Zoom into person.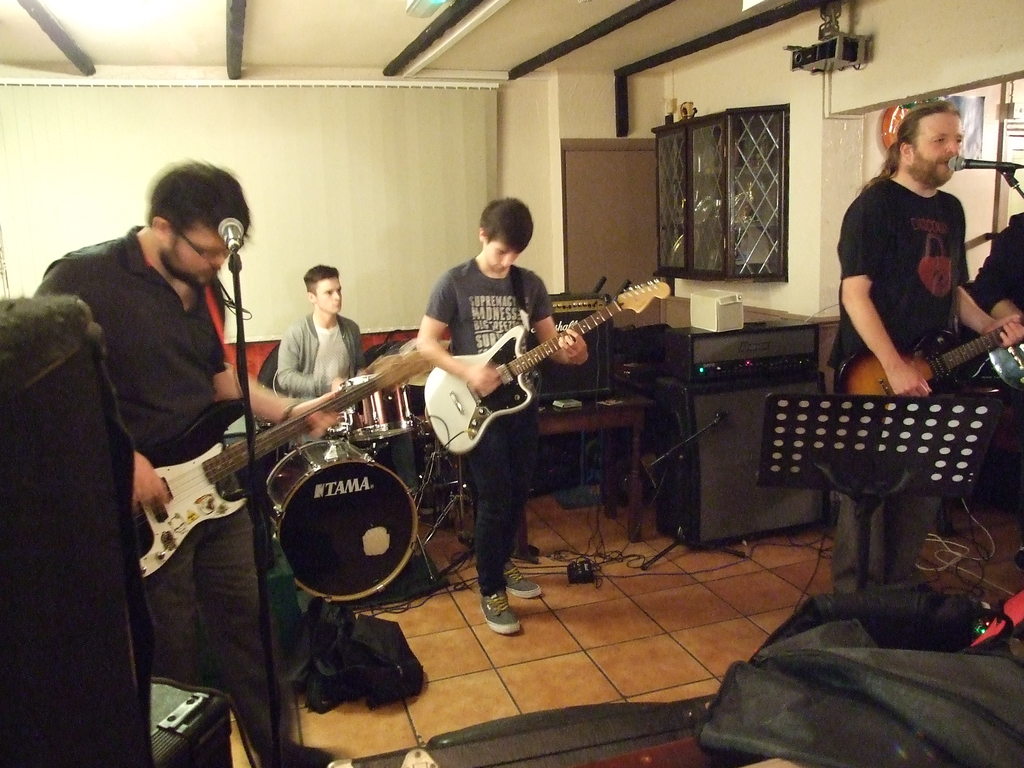
Zoom target: bbox=[270, 259, 365, 452].
